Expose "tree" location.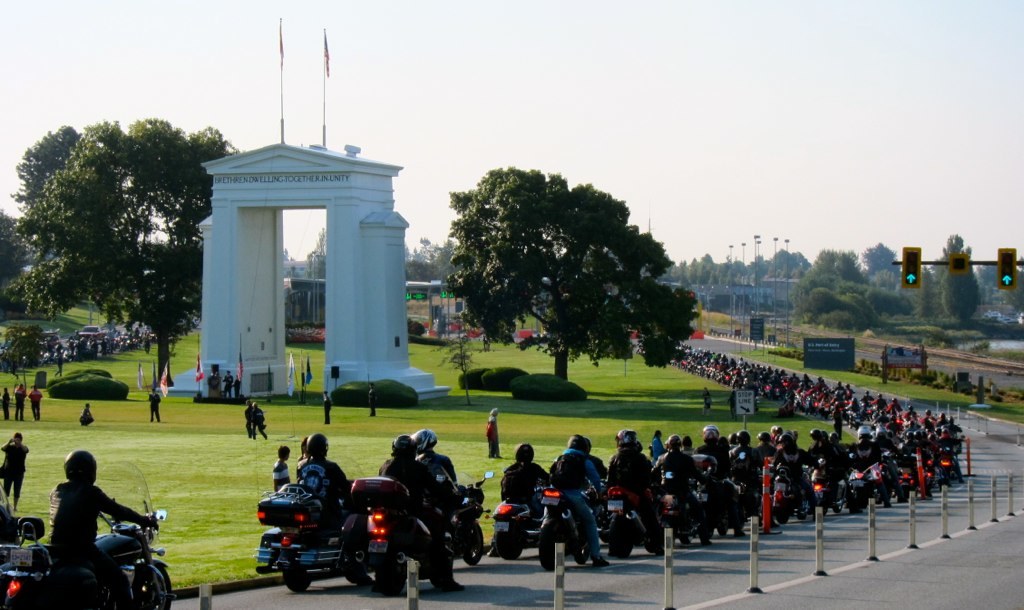
Exposed at [702,230,1023,346].
